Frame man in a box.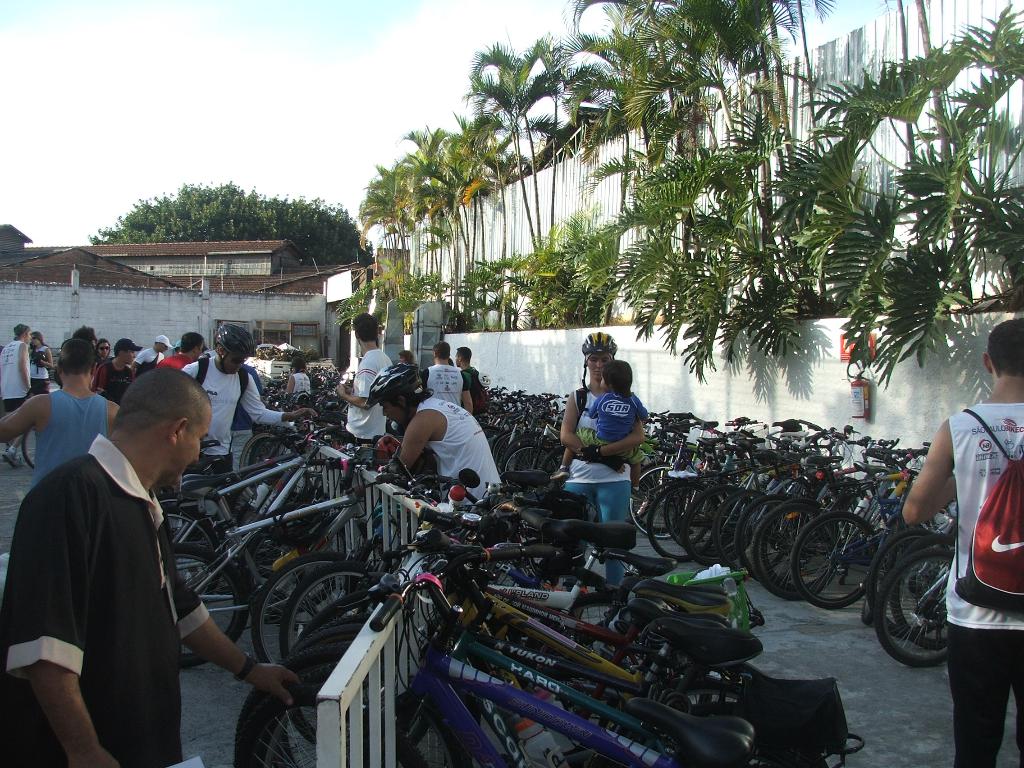
[x1=159, y1=329, x2=208, y2=381].
